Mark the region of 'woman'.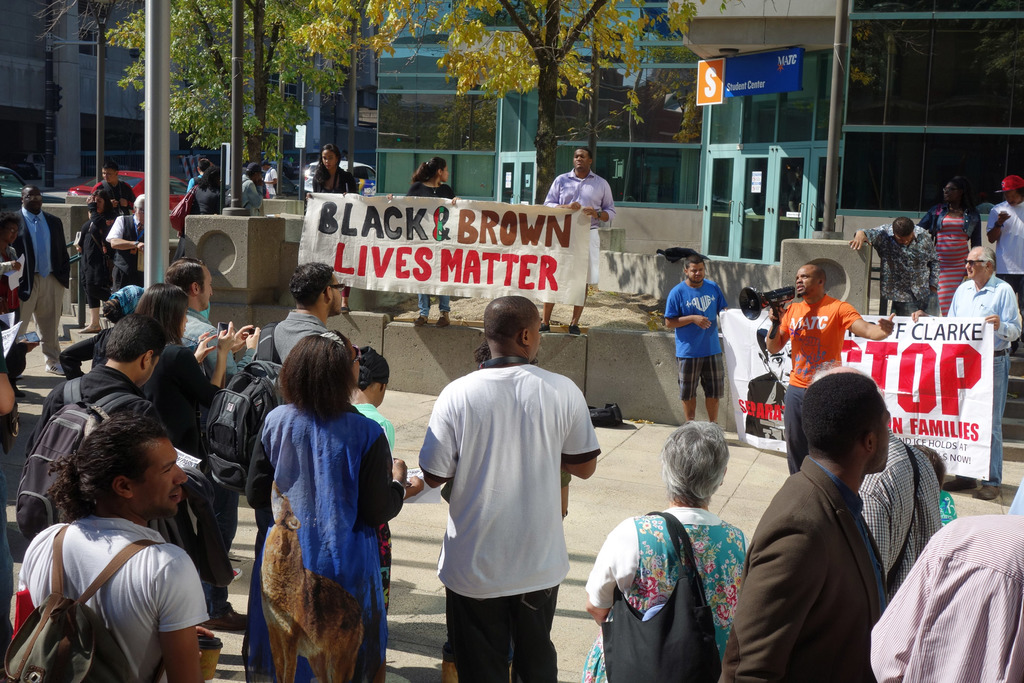
Region: 241, 325, 388, 682.
